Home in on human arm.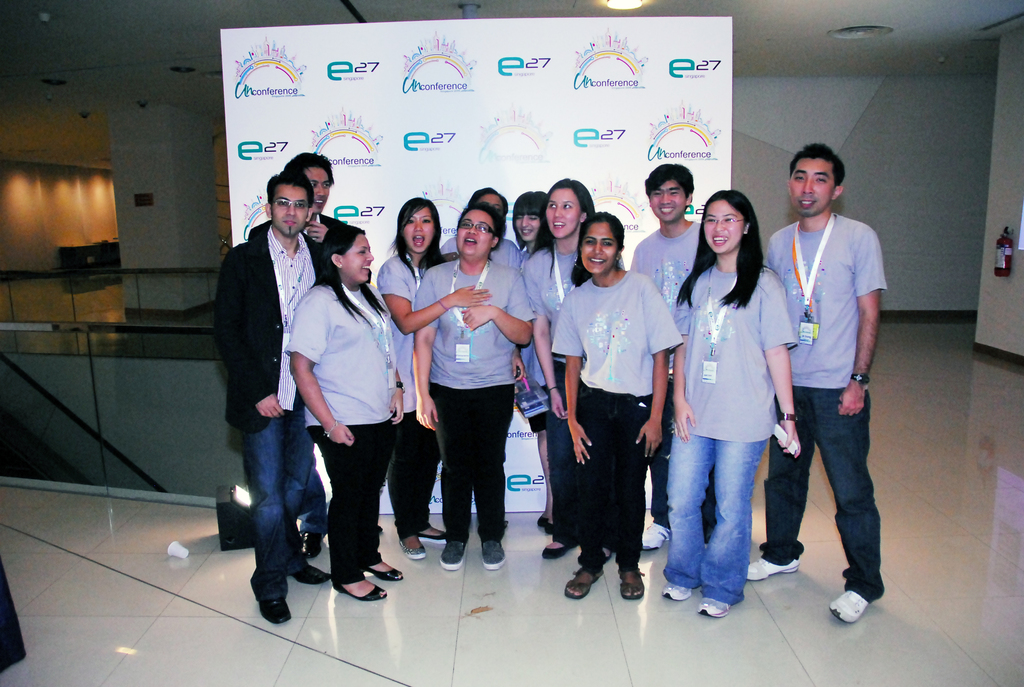
Homed in at 667,267,702,445.
